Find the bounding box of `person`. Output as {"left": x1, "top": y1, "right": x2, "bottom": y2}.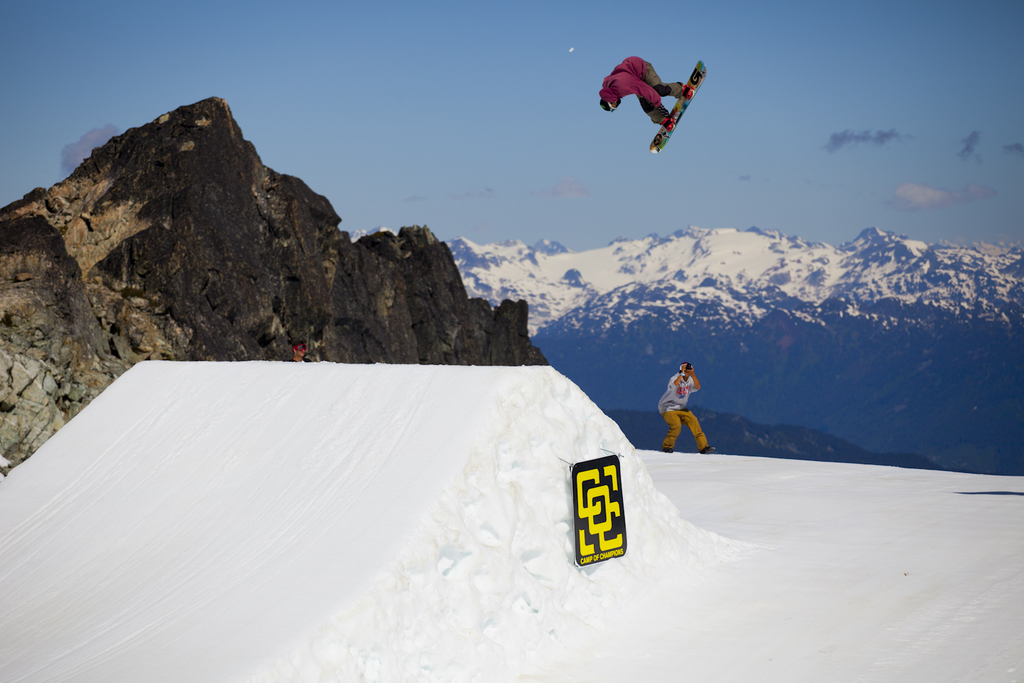
{"left": 597, "top": 45, "right": 695, "bottom": 131}.
